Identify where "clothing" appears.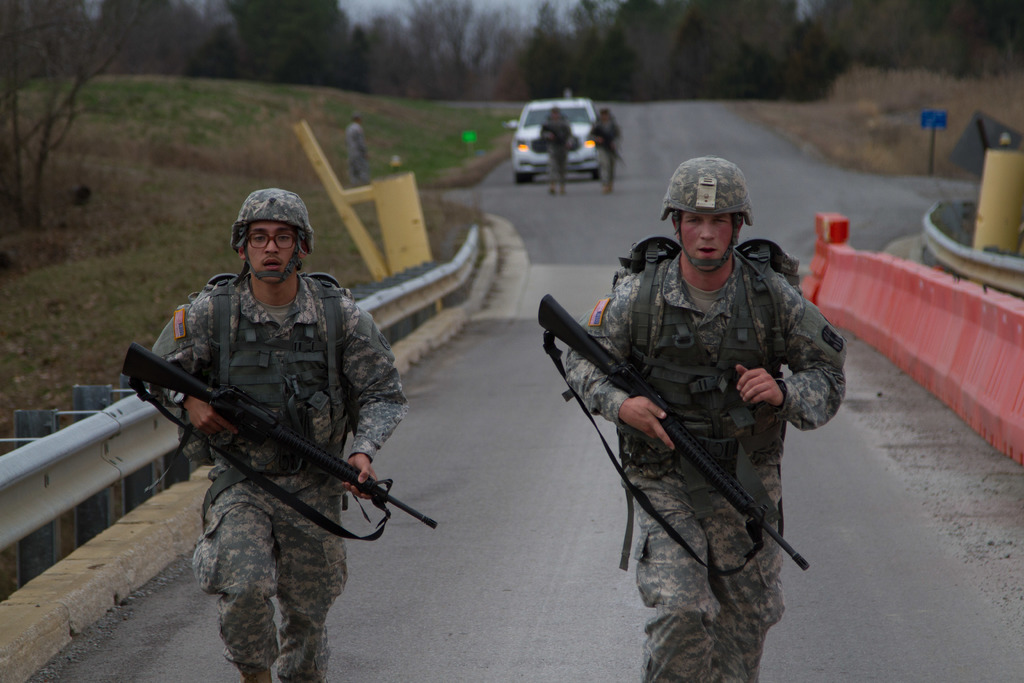
Appears at locate(554, 184, 845, 645).
